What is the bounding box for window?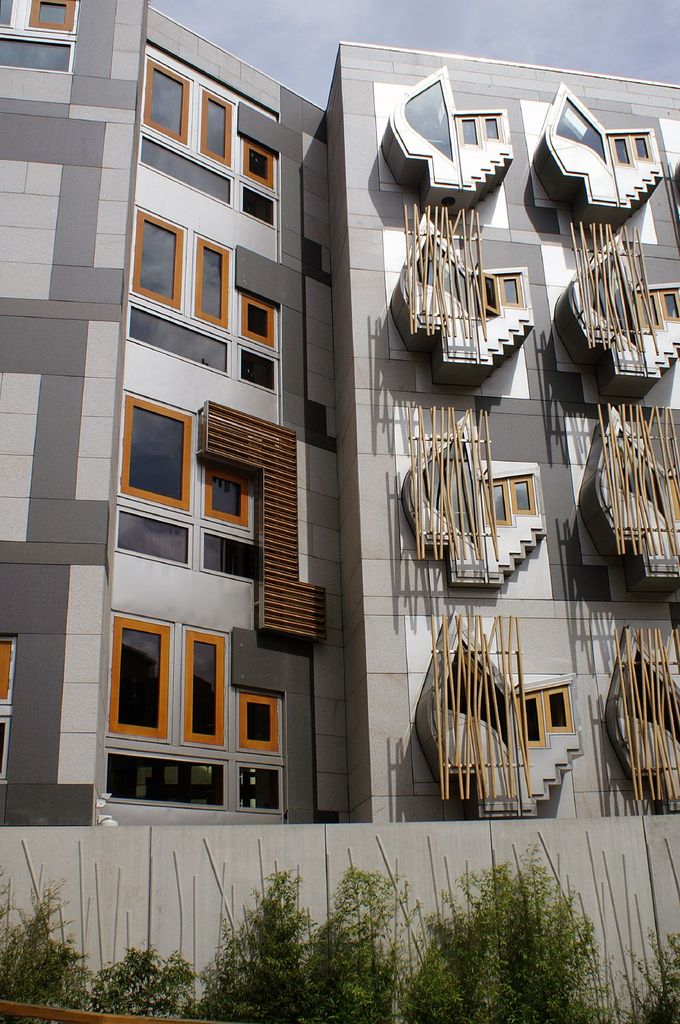
<region>604, 640, 679, 758</region>.
